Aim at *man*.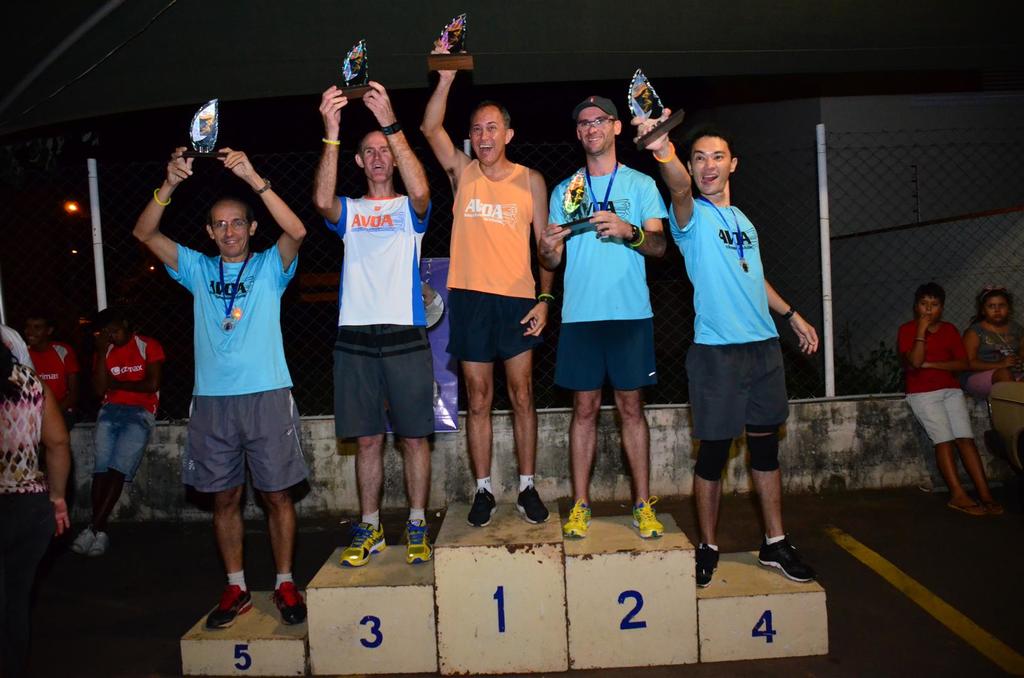
Aimed at bbox(312, 79, 431, 564).
